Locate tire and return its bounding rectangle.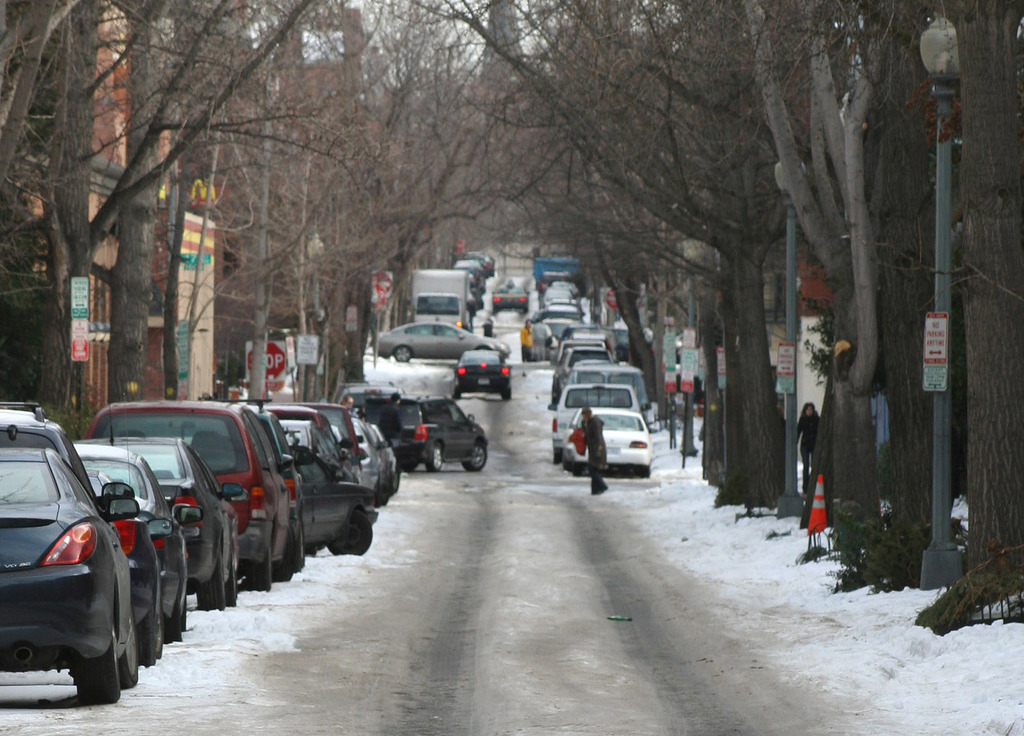
box(74, 643, 120, 706).
